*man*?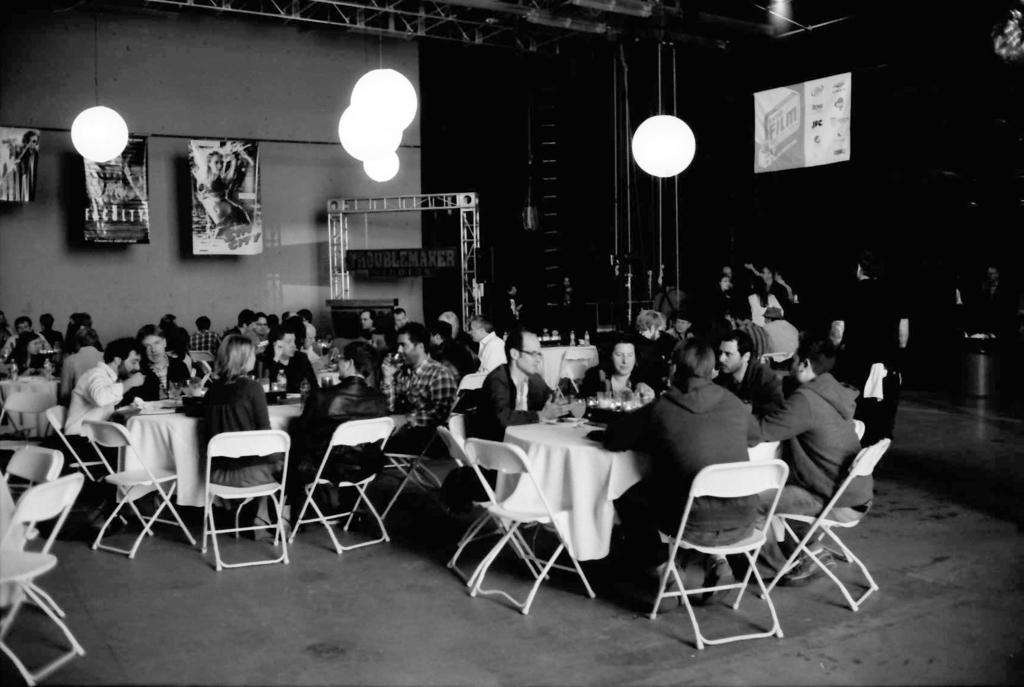
<box>61,330,105,398</box>
